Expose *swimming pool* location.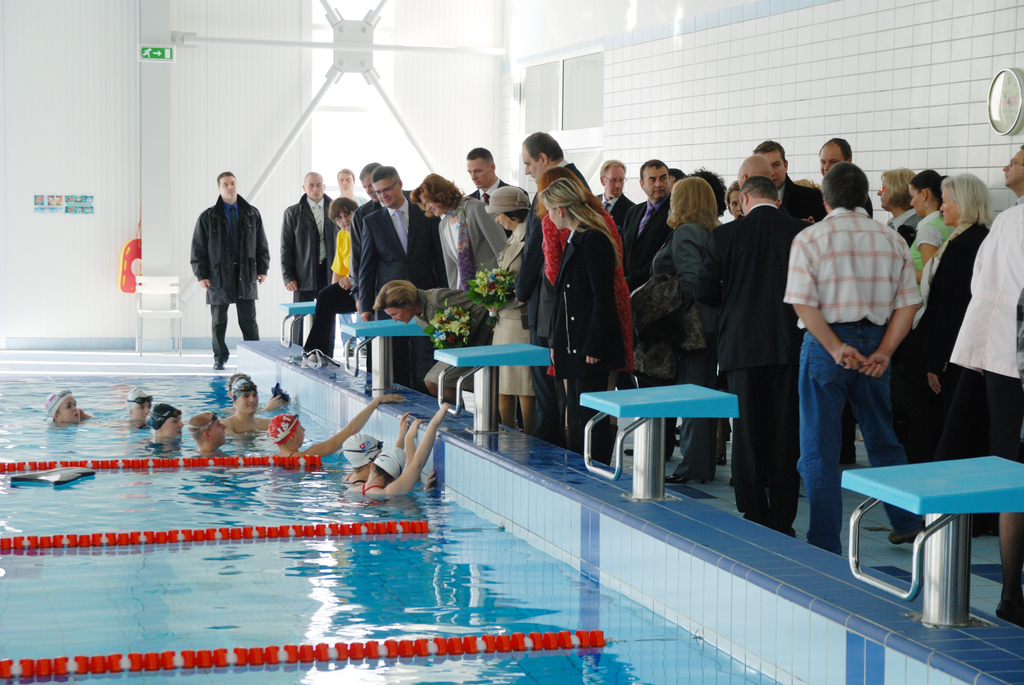
Exposed at bbox(0, 364, 996, 684).
